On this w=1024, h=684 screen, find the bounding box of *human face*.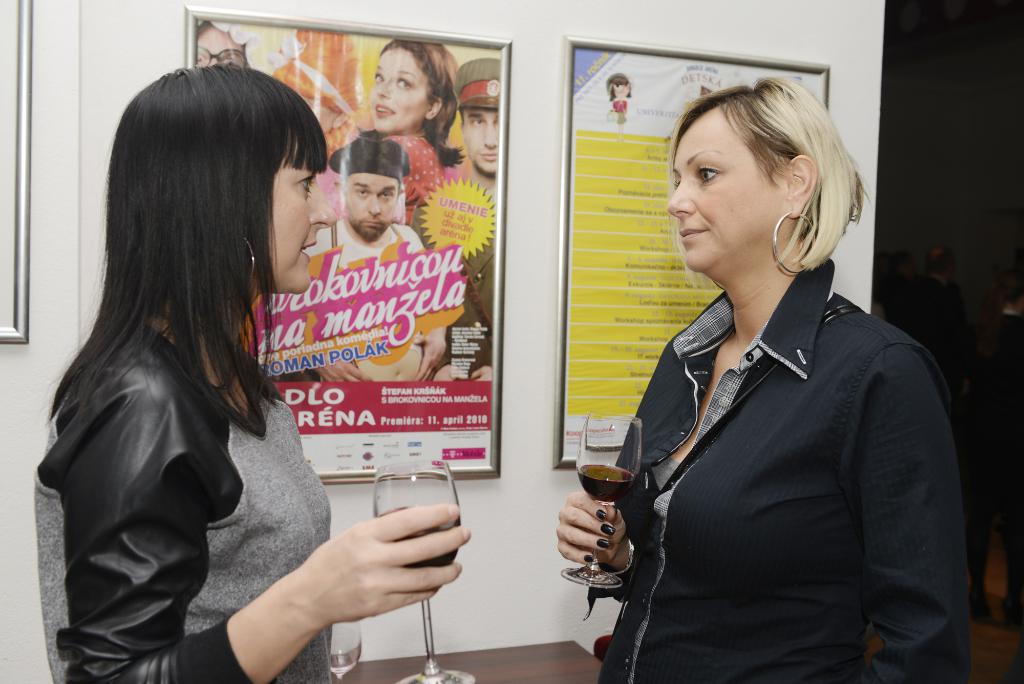
Bounding box: 342,178,401,234.
